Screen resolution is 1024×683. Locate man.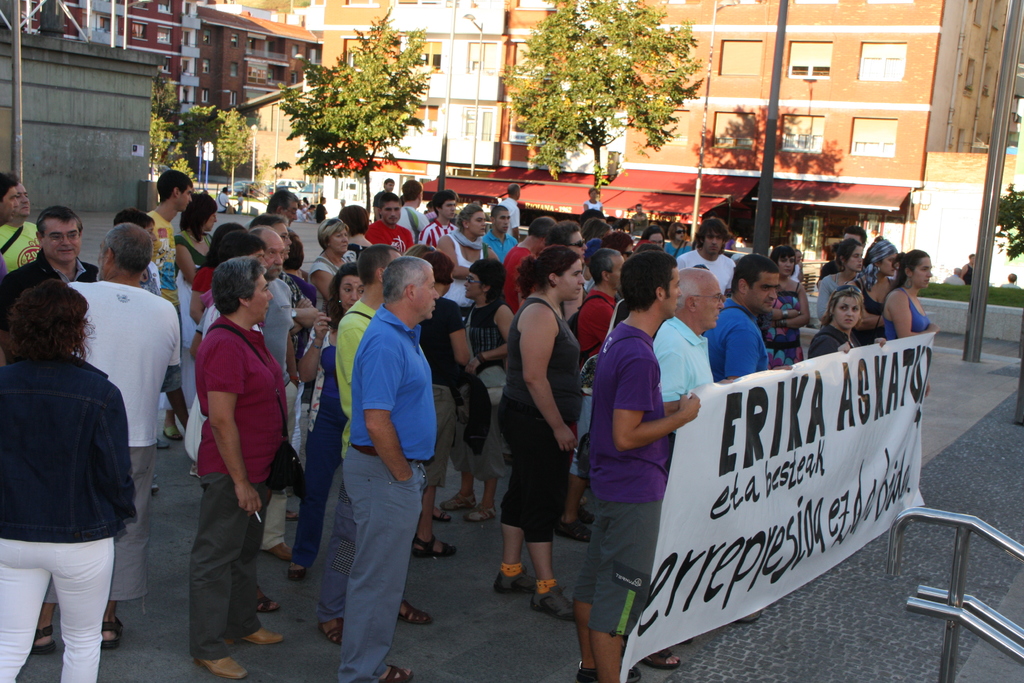
[248, 224, 295, 562].
